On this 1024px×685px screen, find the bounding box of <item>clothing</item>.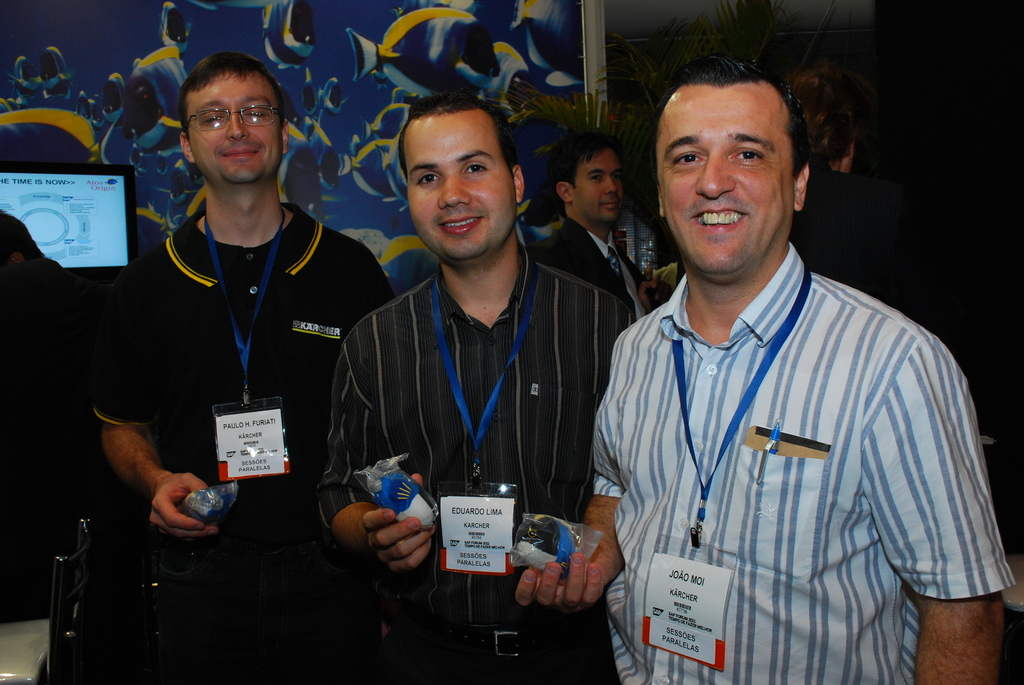
Bounding box: region(796, 164, 920, 286).
